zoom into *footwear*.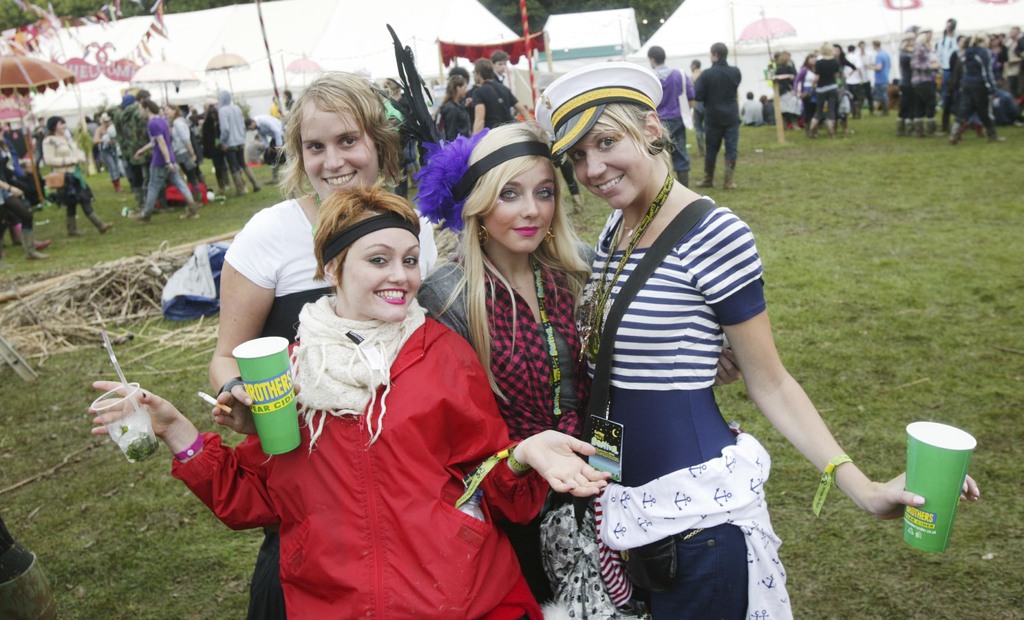
Zoom target: (692, 167, 715, 189).
